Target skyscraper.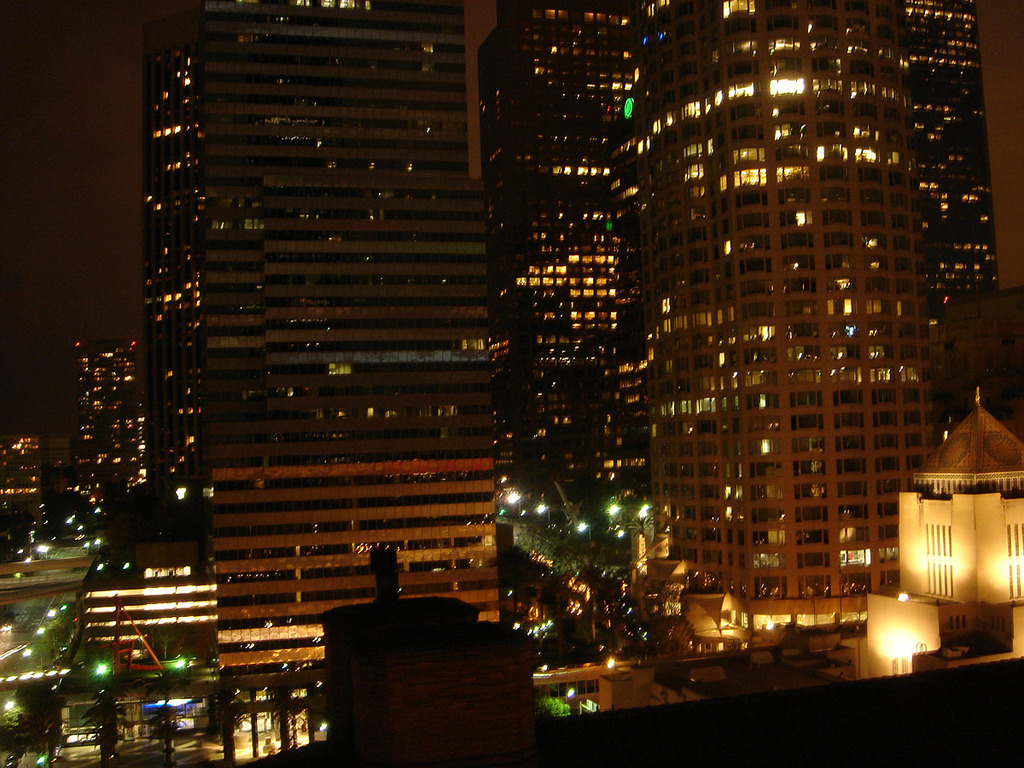
Target region: [left=147, top=0, right=502, bottom=757].
